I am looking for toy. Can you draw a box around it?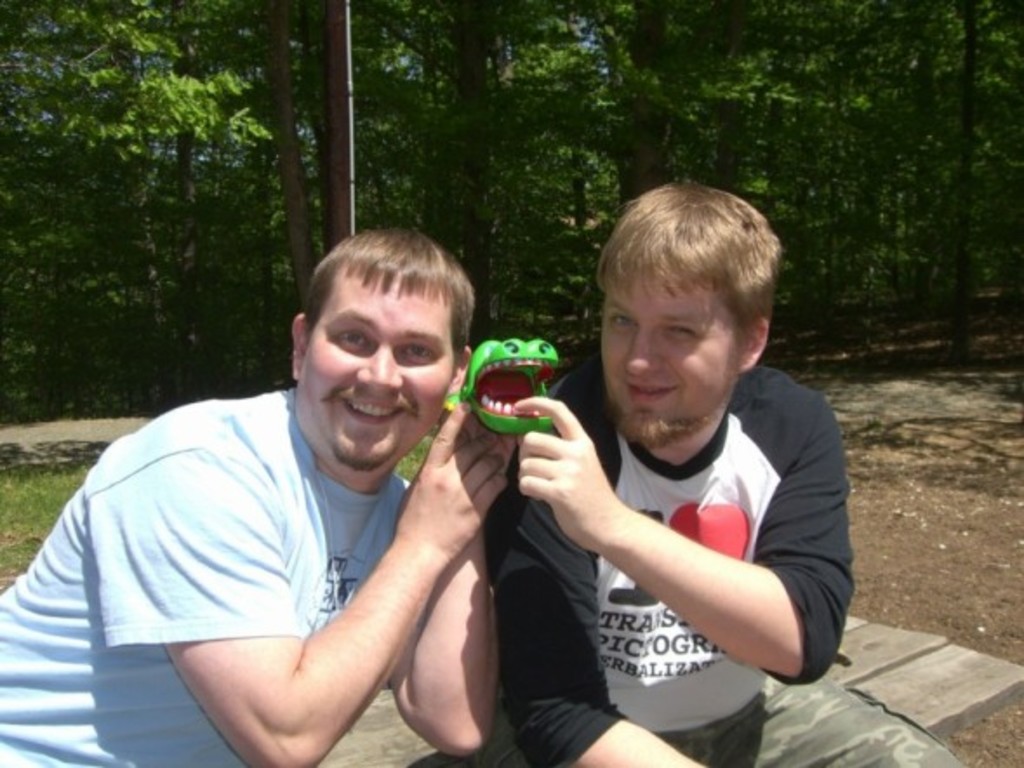
Sure, the bounding box is <bbox>466, 325, 563, 405</bbox>.
